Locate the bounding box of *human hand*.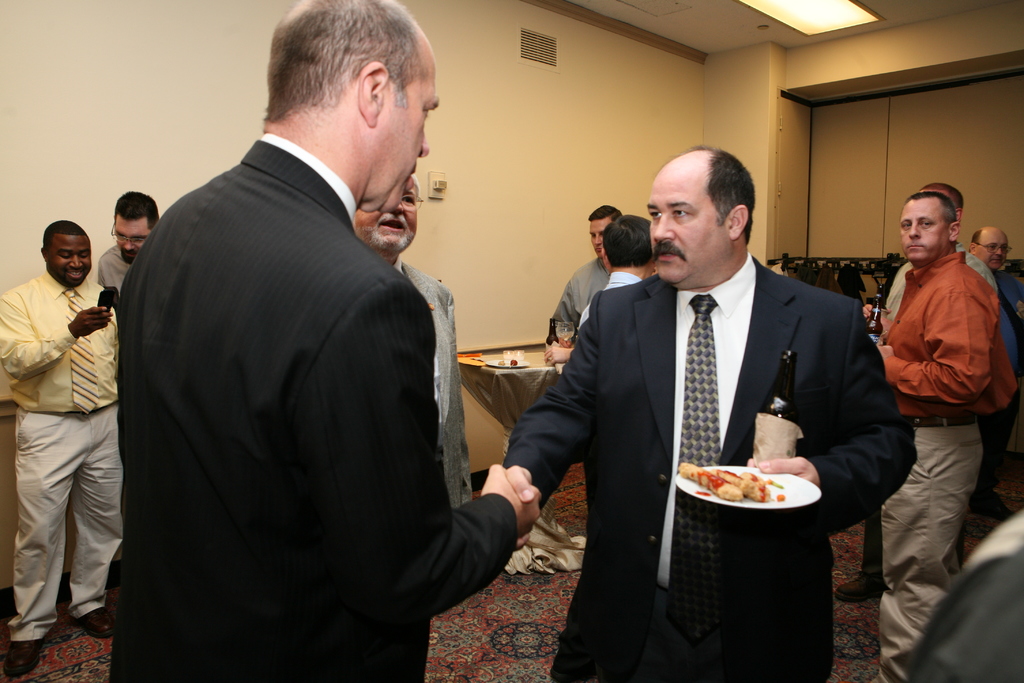
Bounding box: BBox(747, 455, 819, 493).
